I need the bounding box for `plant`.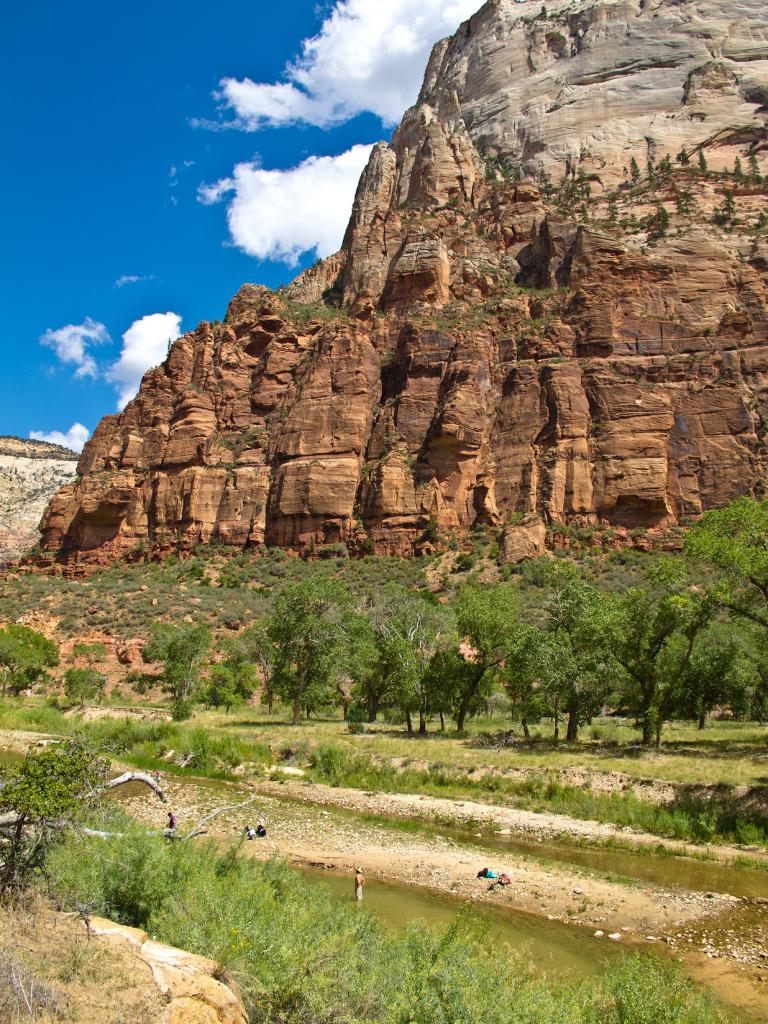
Here it is: 373:306:387:320.
